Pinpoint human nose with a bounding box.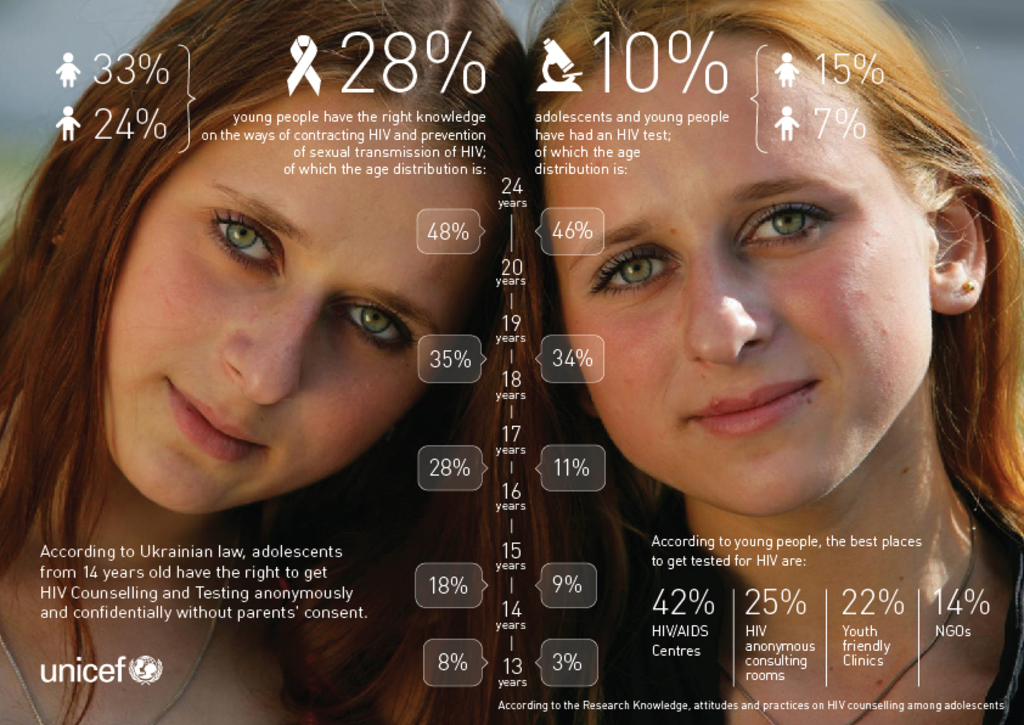
218:287:331:405.
